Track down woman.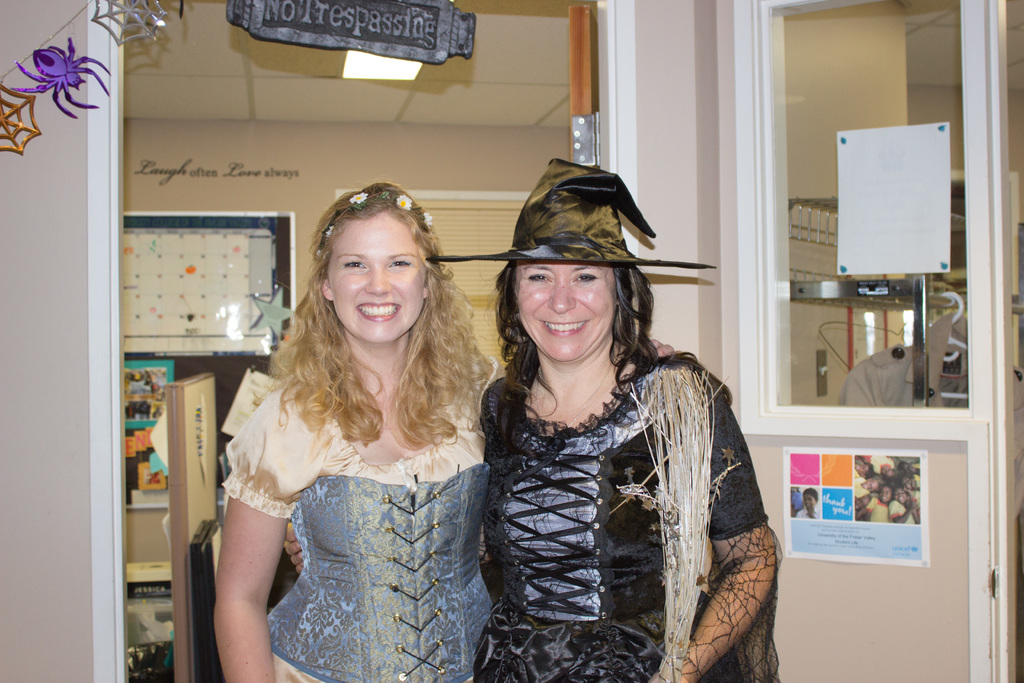
Tracked to (427, 140, 793, 682).
